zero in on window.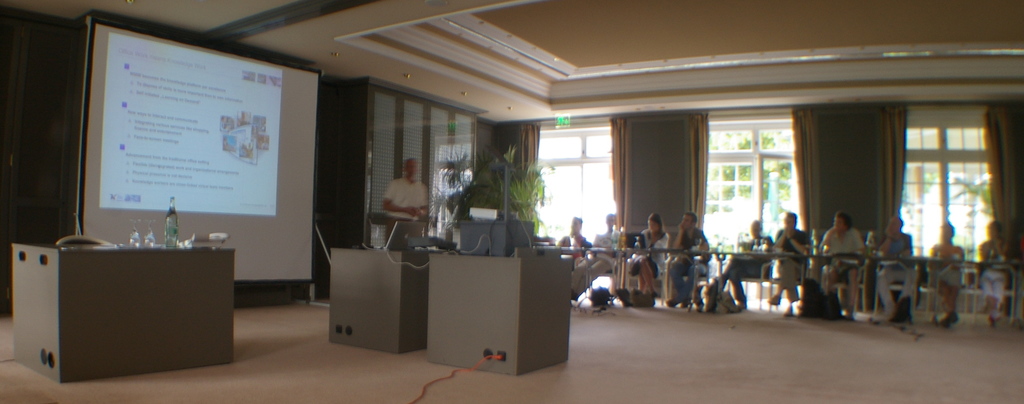
Zeroed in: rect(901, 108, 988, 259).
